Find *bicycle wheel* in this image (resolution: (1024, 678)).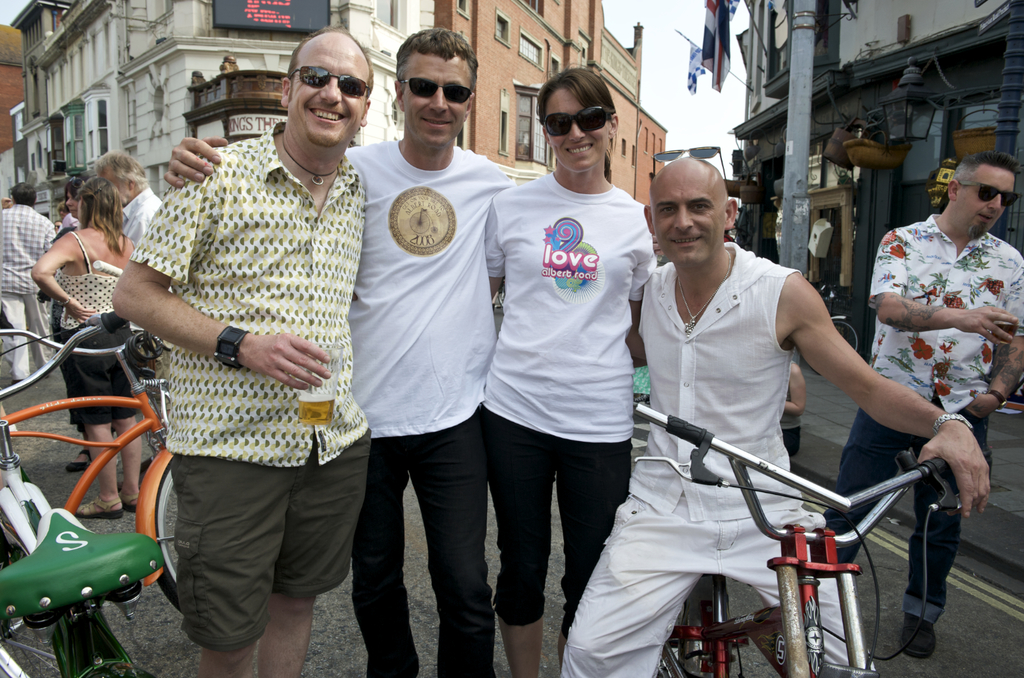
[153, 462, 186, 612].
